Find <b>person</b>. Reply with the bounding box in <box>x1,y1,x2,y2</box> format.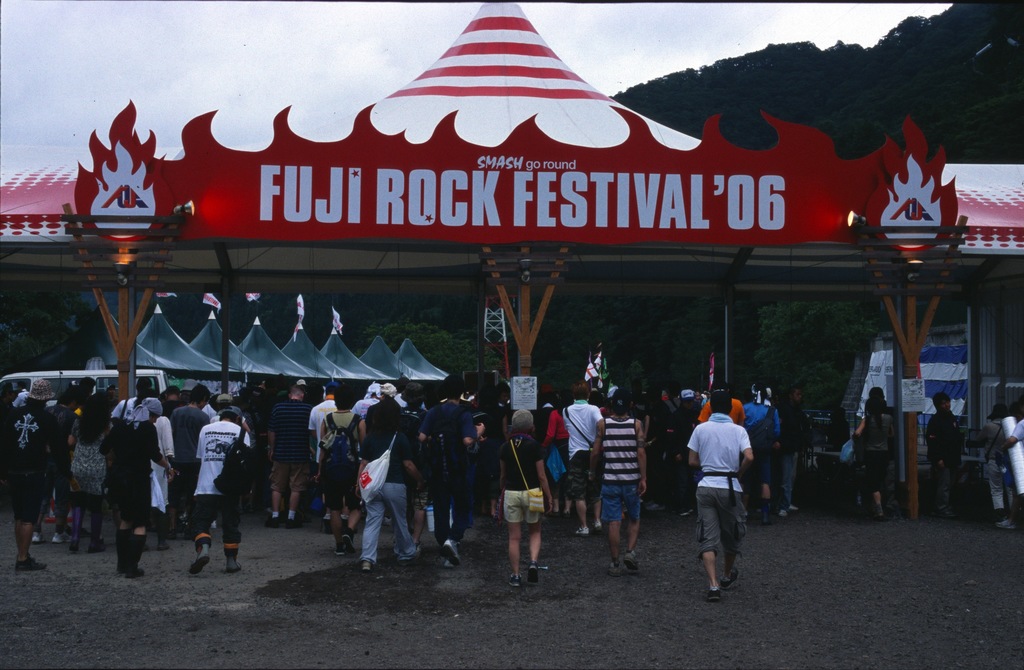
<box>178,405,237,585</box>.
